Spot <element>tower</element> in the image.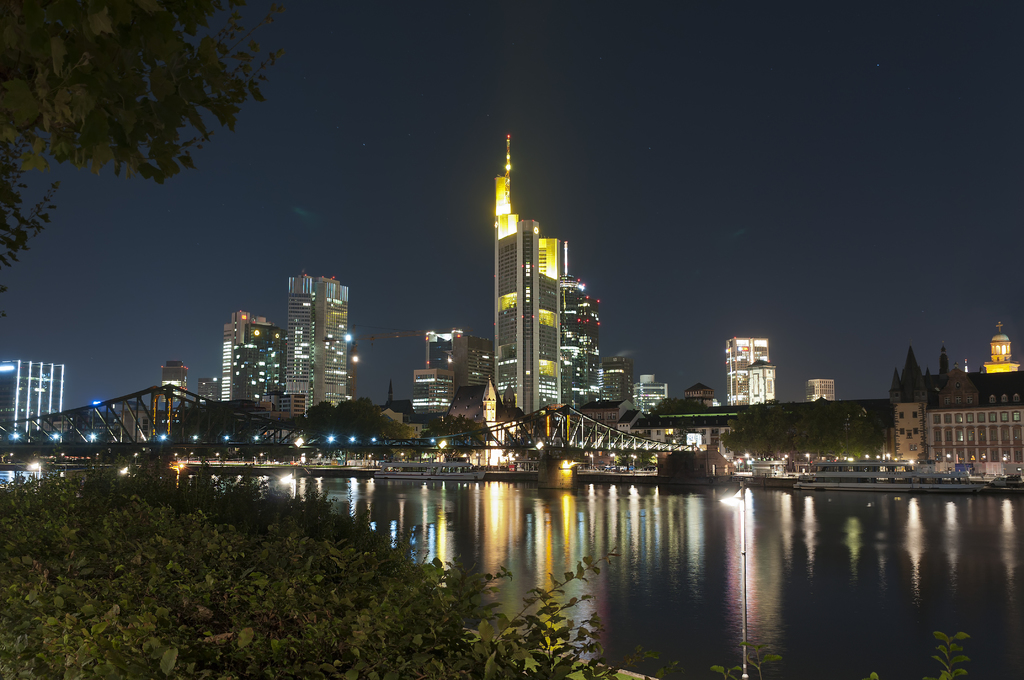
<element>tower</element> found at BBox(986, 321, 1011, 360).
